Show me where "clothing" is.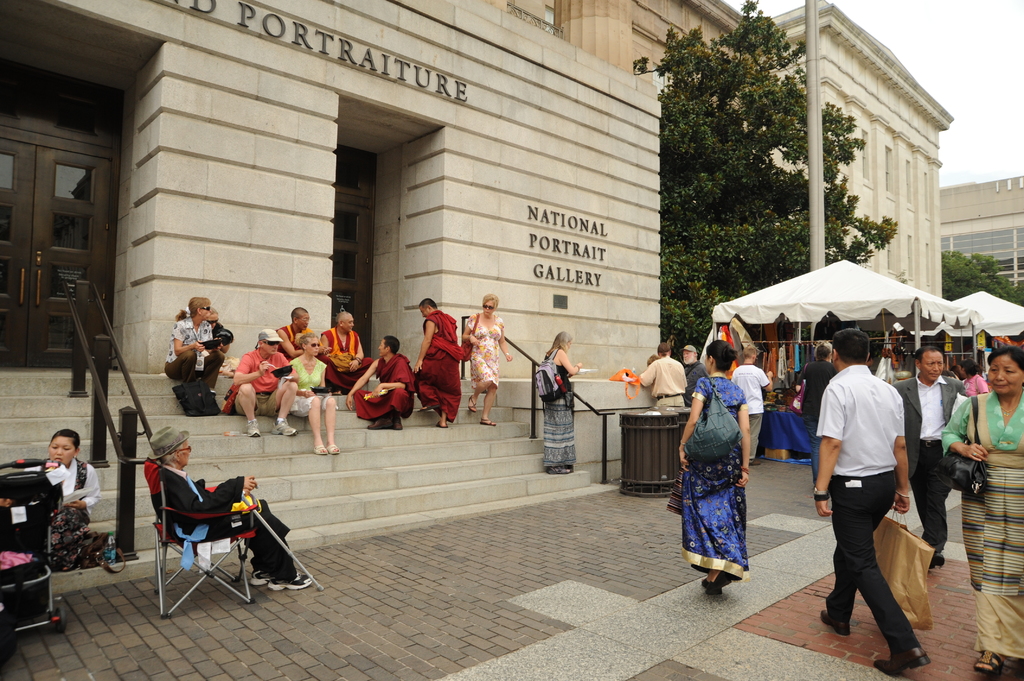
"clothing" is at (x1=261, y1=349, x2=332, y2=425).
